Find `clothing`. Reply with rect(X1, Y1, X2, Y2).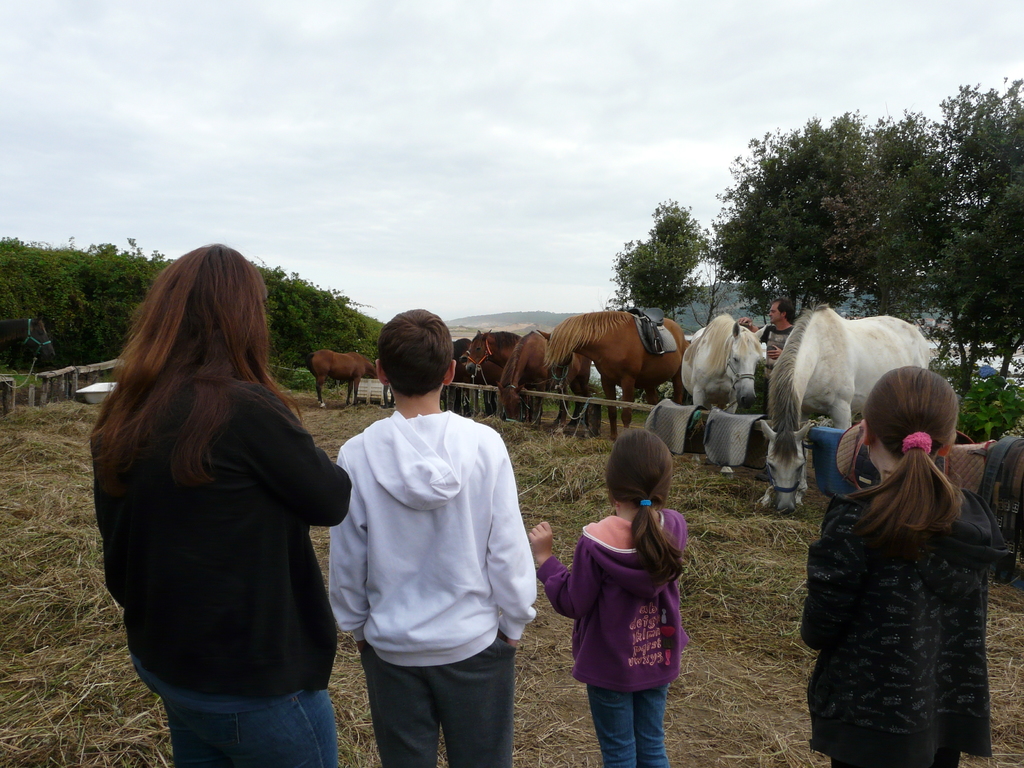
rect(326, 371, 534, 740).
